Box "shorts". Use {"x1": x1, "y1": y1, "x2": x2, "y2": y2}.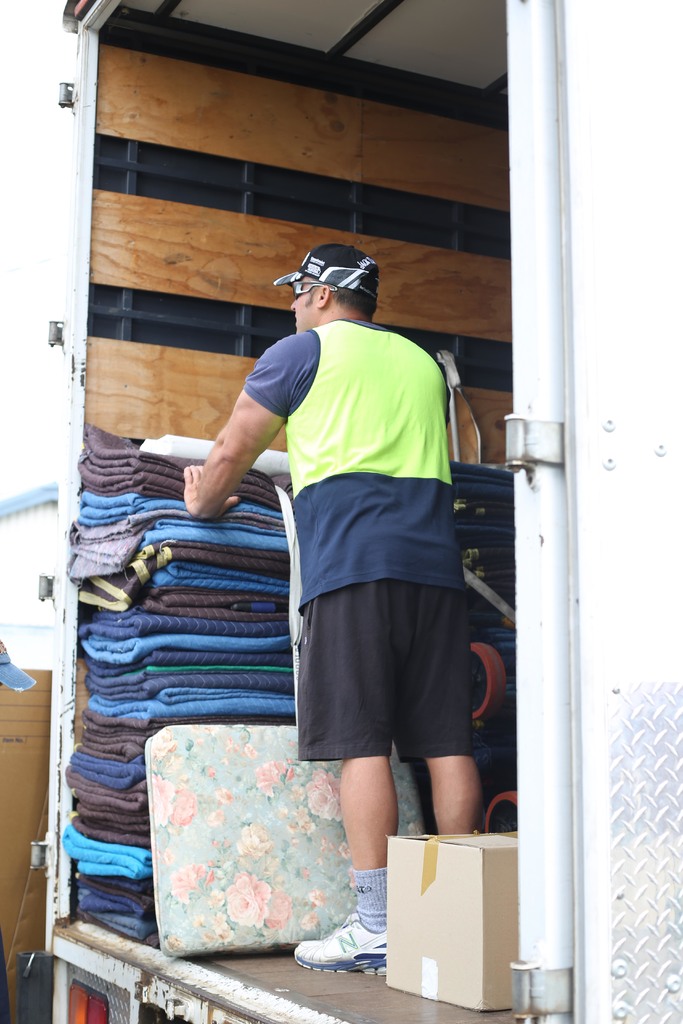
{"x1": 292, "y1": 586, "x2": 481, "y2": 749}.
